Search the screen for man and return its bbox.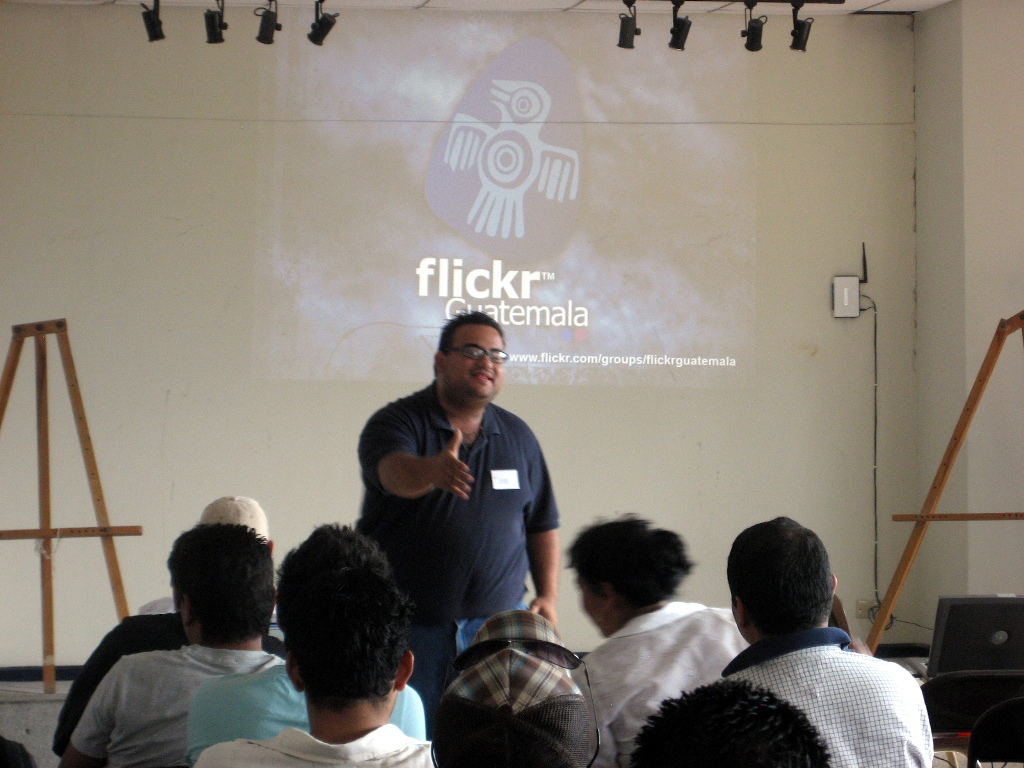
Found: locate(189, 524, 424, 747).
